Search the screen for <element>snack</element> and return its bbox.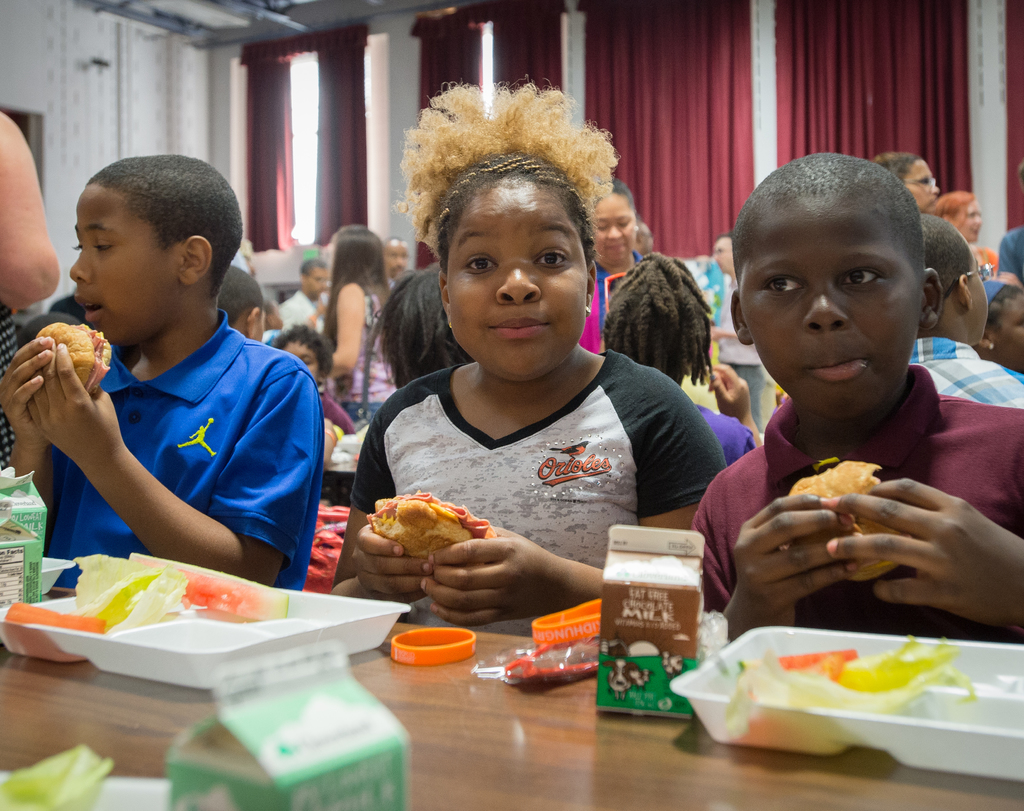
Found: [x1=777, y1=458, x2=933, y2=584].
